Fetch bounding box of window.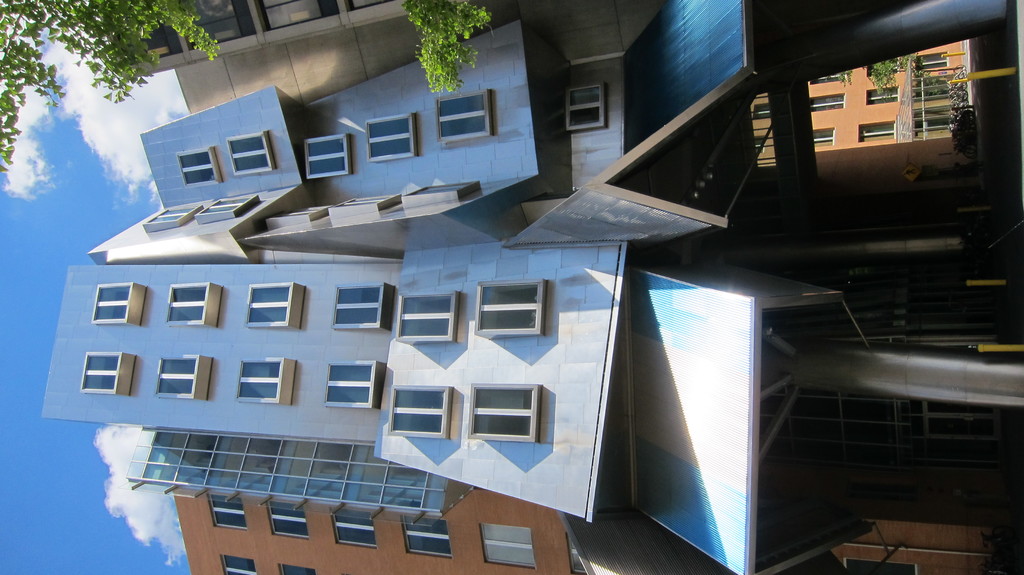
Bbox: bbox=[811, 92, 845, 114].
